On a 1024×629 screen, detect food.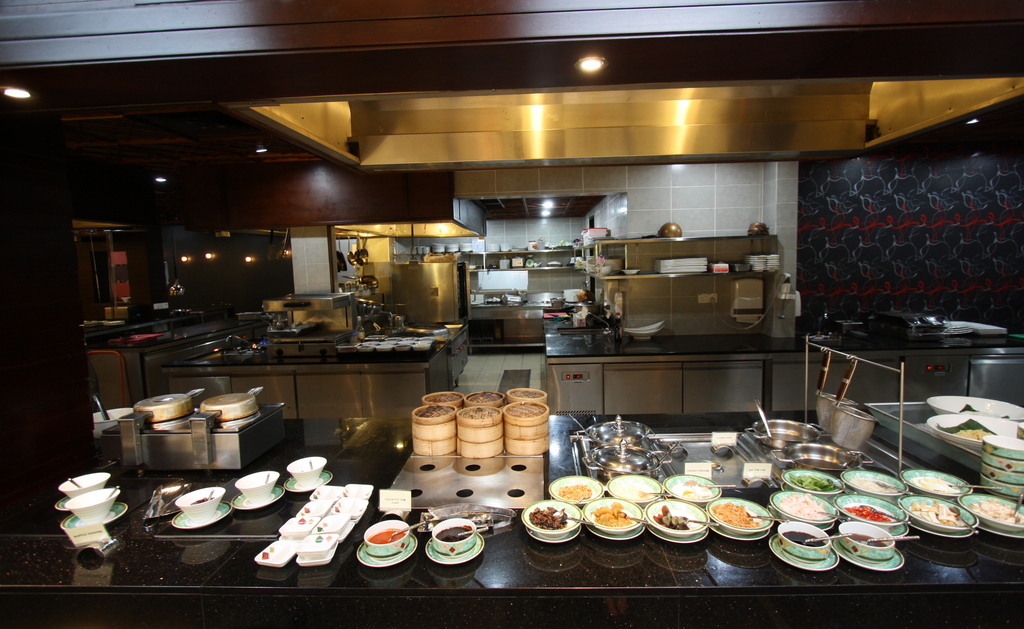
<bbox>188, 493, 212, 502</bbox>.
